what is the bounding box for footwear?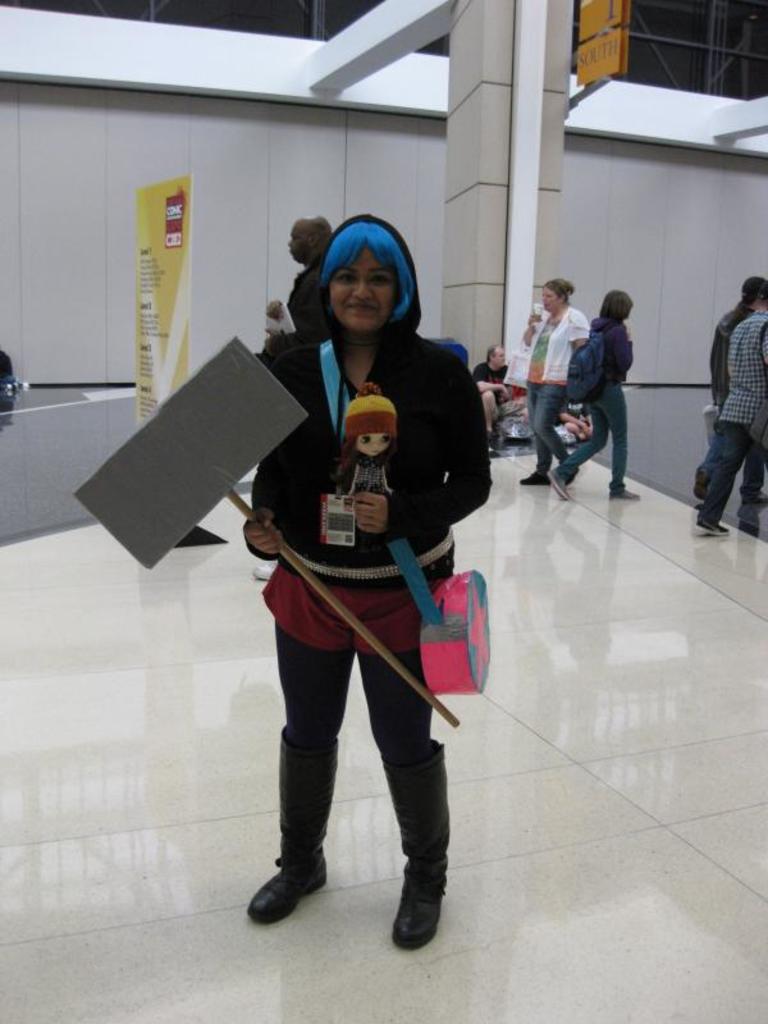
bbox(736, 488, 767, 504).
